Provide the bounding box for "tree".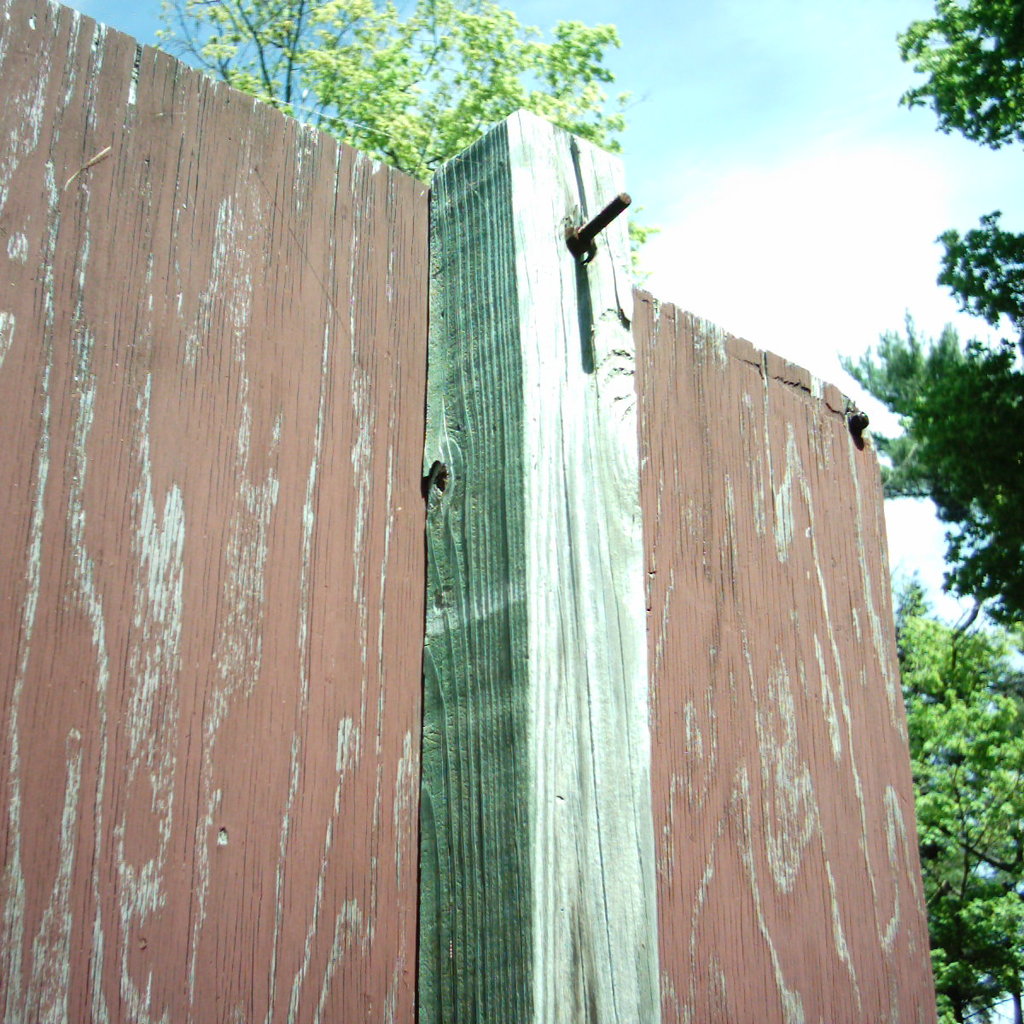
<bbox>881, 565, 1023, 1023</bbox>.
